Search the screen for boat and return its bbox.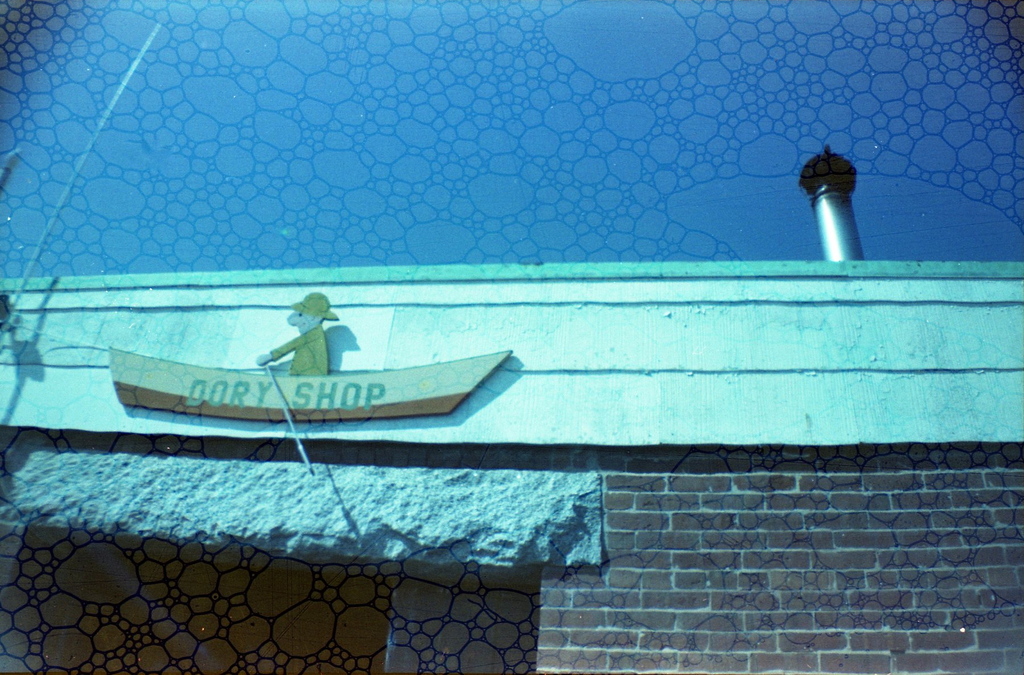
Found: 106 343 509 420.
